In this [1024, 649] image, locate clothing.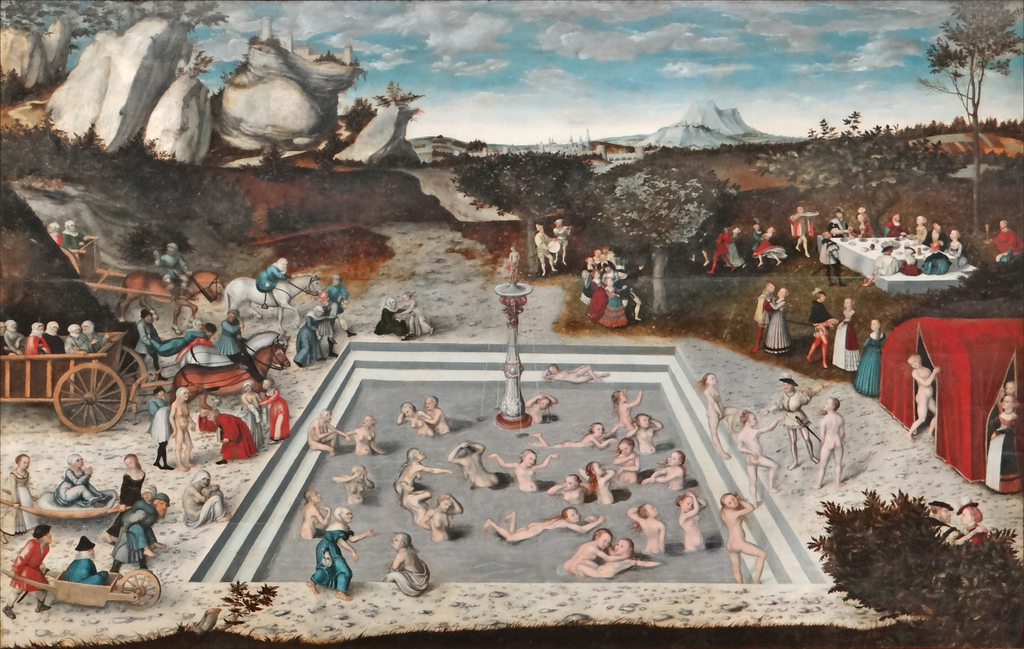
Bounding box: <region>384, 566, 431, 600</region>.
